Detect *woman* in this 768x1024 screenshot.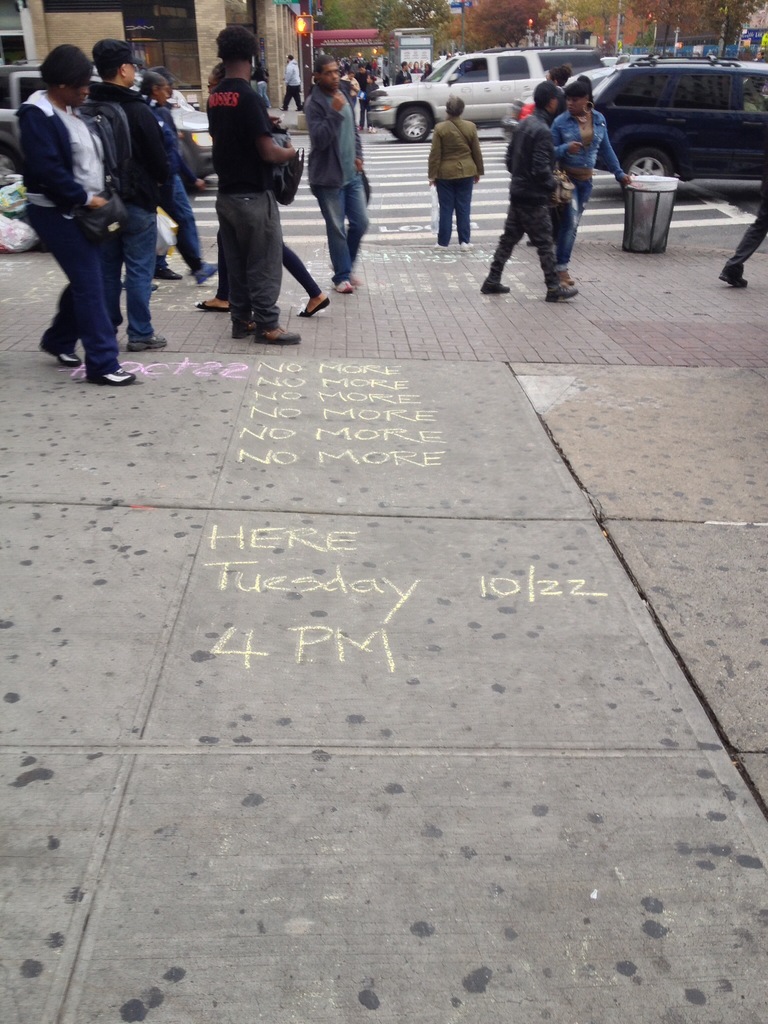
Detection: left=410, top=58, right=420, bottom=74.
